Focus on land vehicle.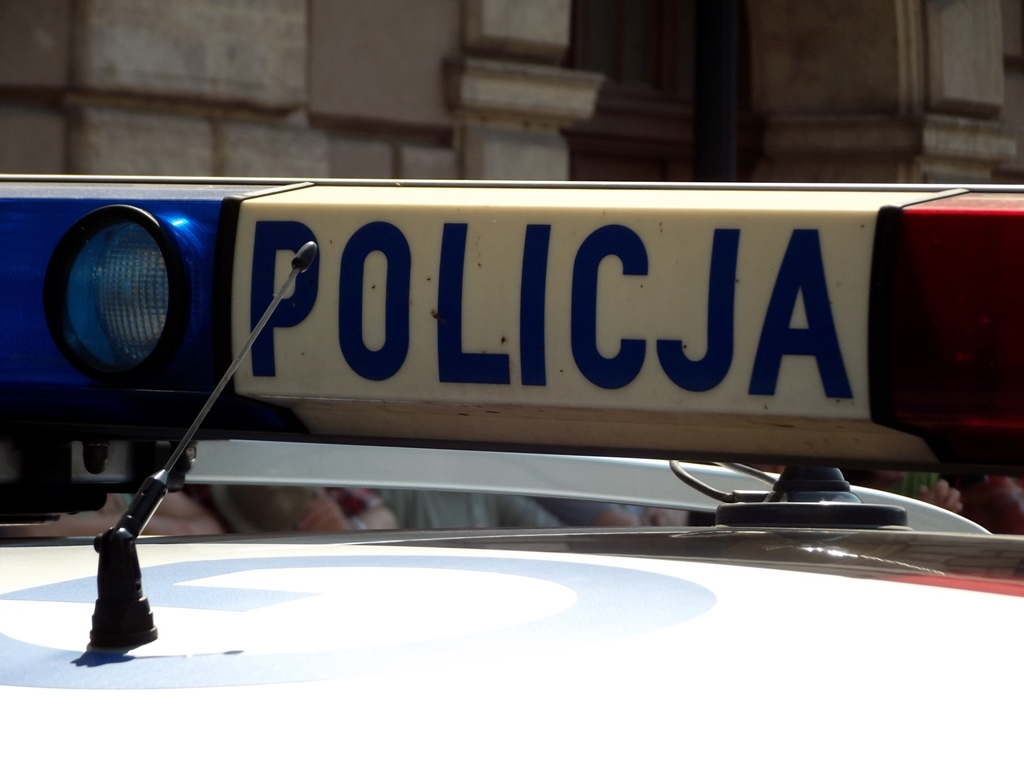
Focused at 0,169,1023,767.
